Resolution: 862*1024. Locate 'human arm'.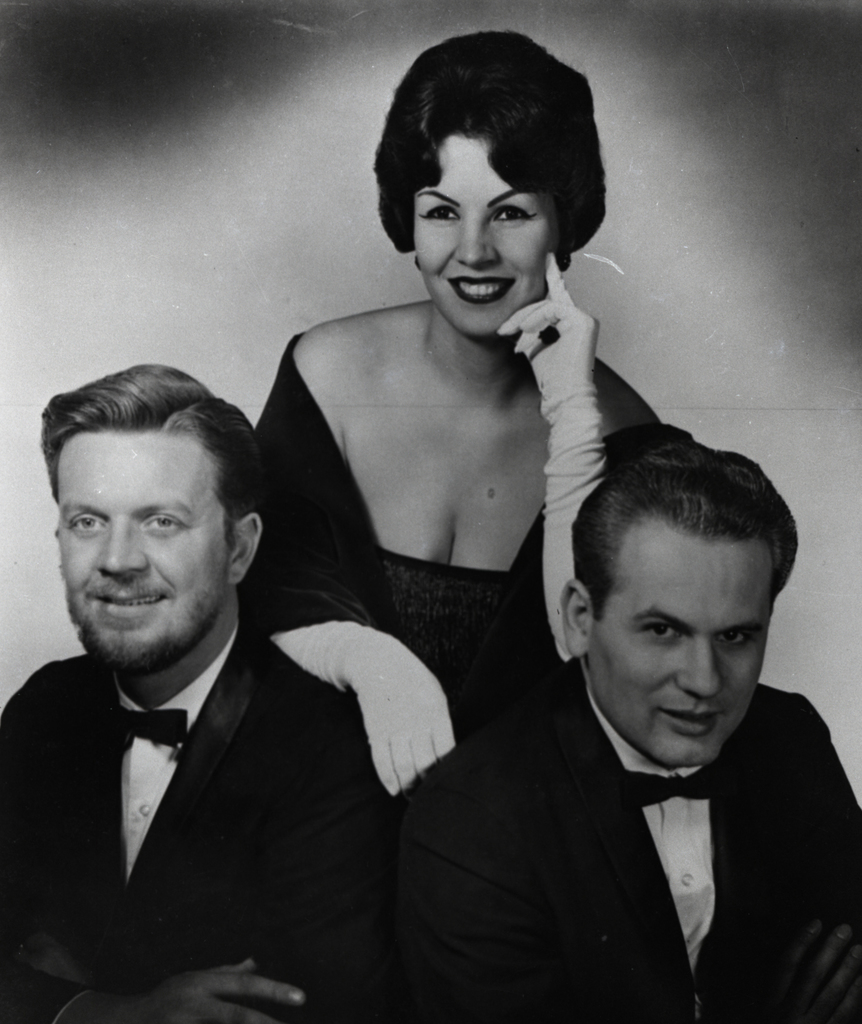
237,669,417,1023.
